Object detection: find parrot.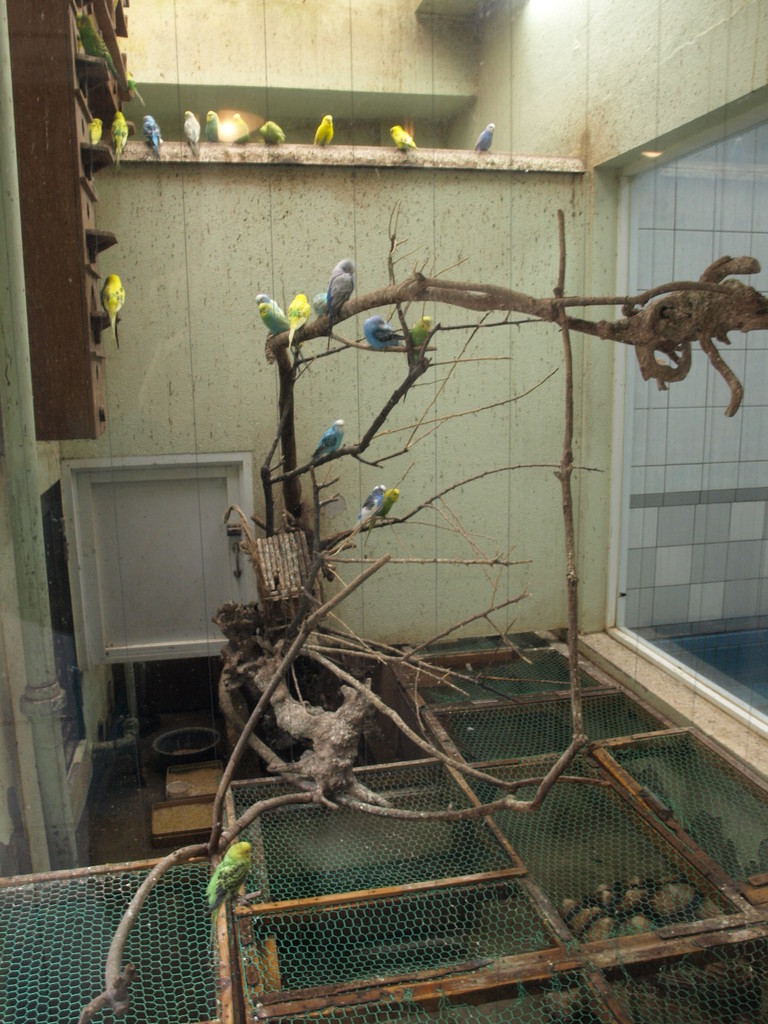
bbox=(100, 269, 125, 335).
